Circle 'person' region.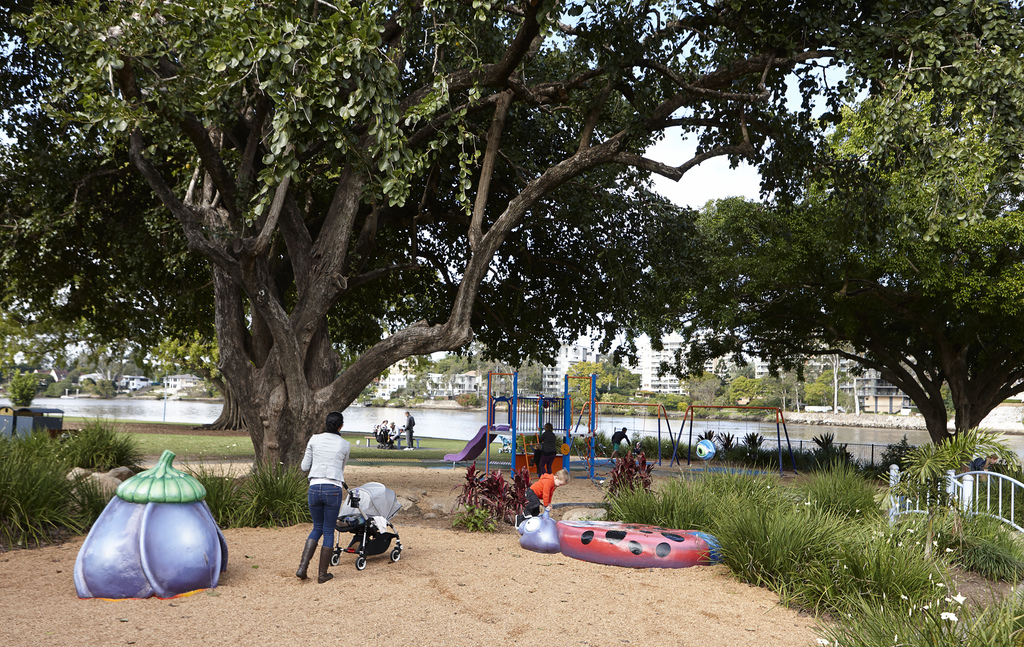
Region: [611,426,630,463].
